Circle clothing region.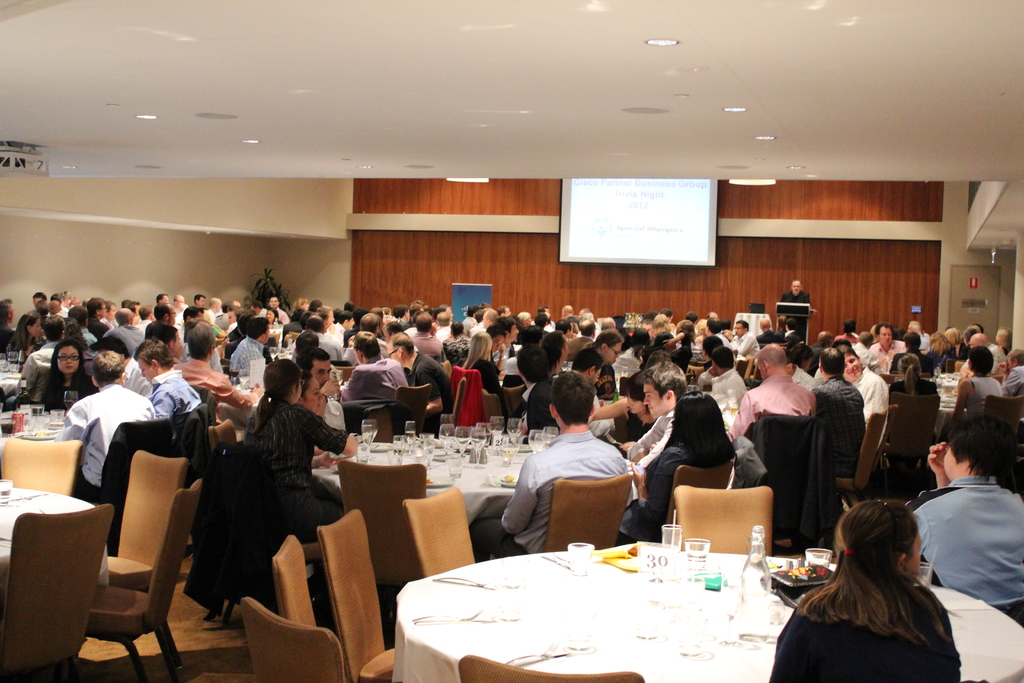
Region: (346,353,422,403).
